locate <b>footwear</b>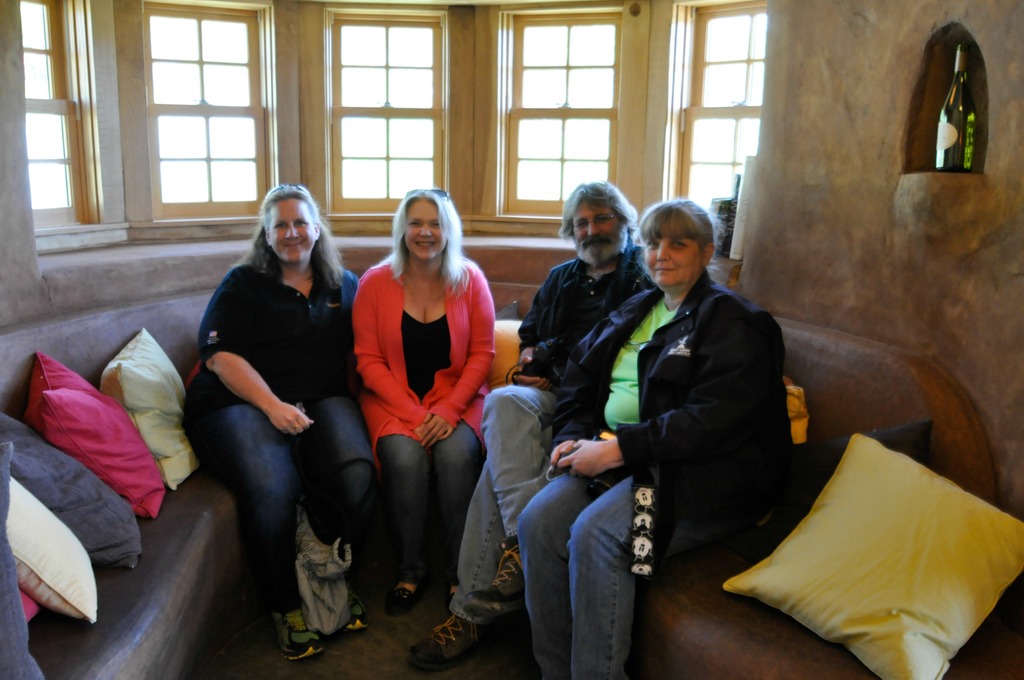
{"x1": 383, "y1": 587, "x2": 415, "y2": 614}
